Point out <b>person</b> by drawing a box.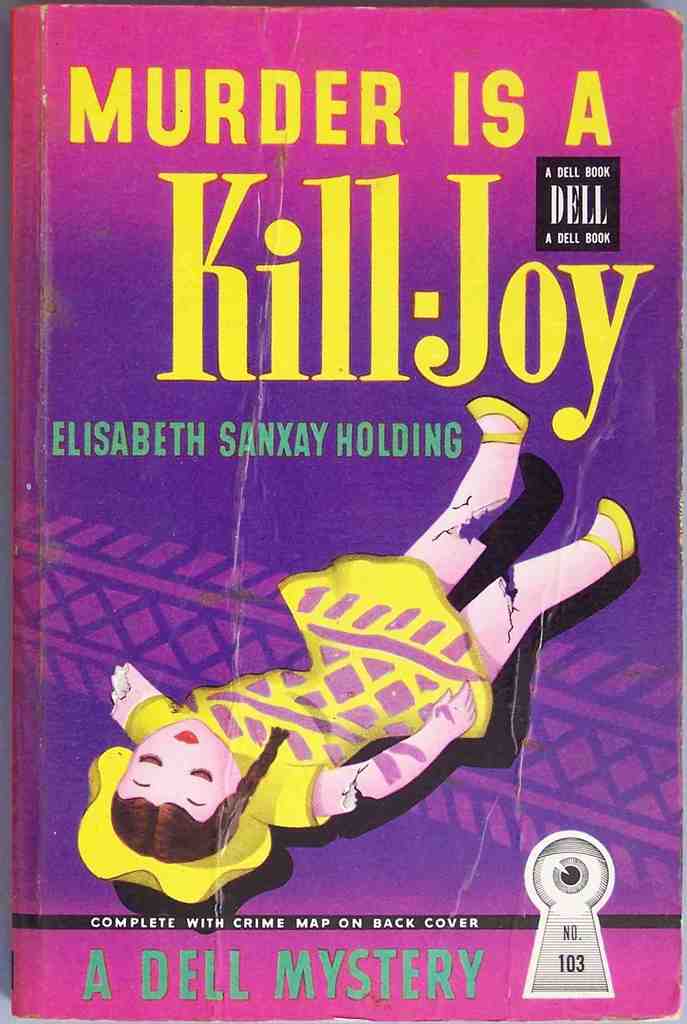
76,394,638,906.
